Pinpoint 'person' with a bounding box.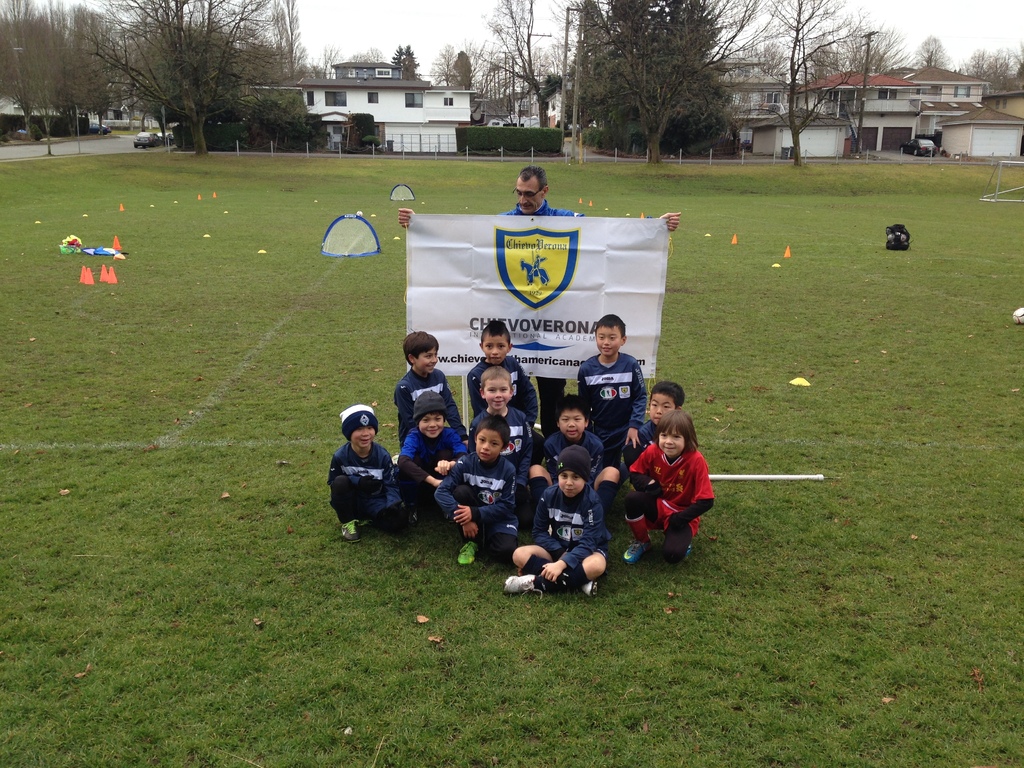
pyautogui.locateOnScreen(543, 396, 608, 467).
